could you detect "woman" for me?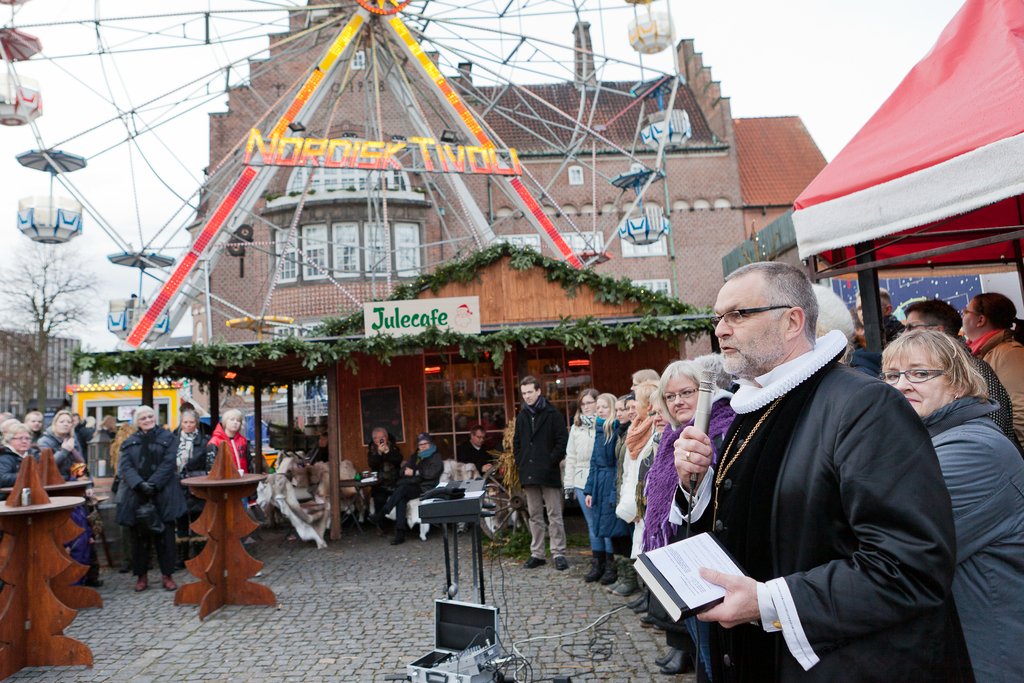
Detection result: <bbox>171, 409, 211, 540</bbox>.
